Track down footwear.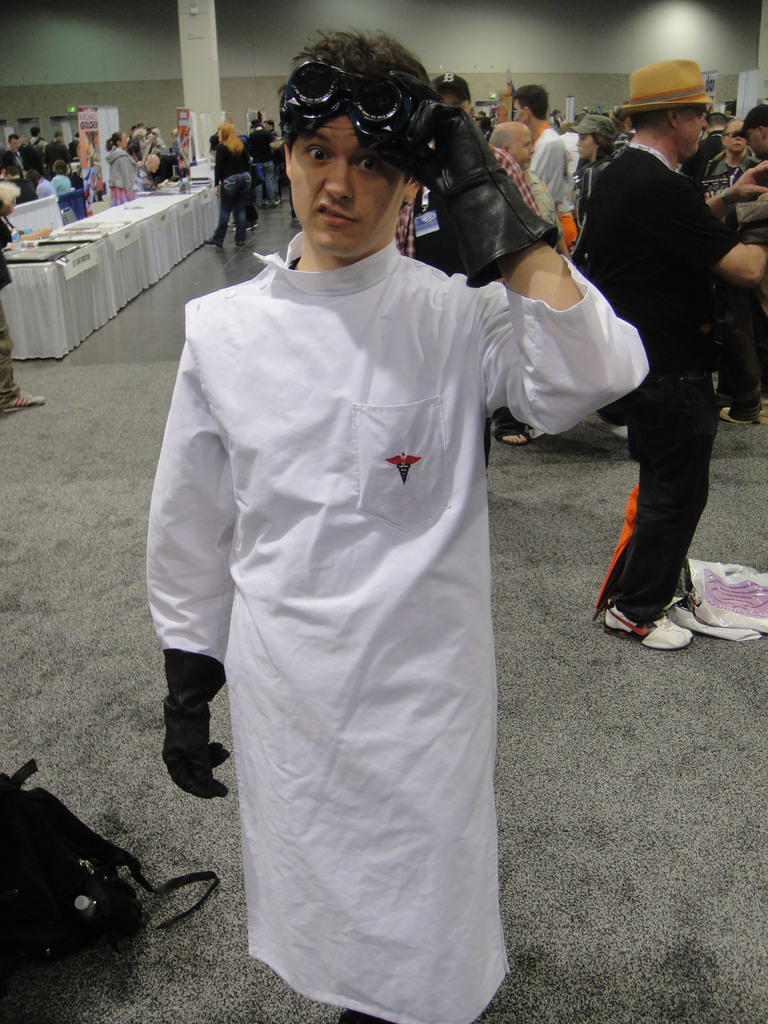
Tracked to bbox(596, 600, 696, 648).
